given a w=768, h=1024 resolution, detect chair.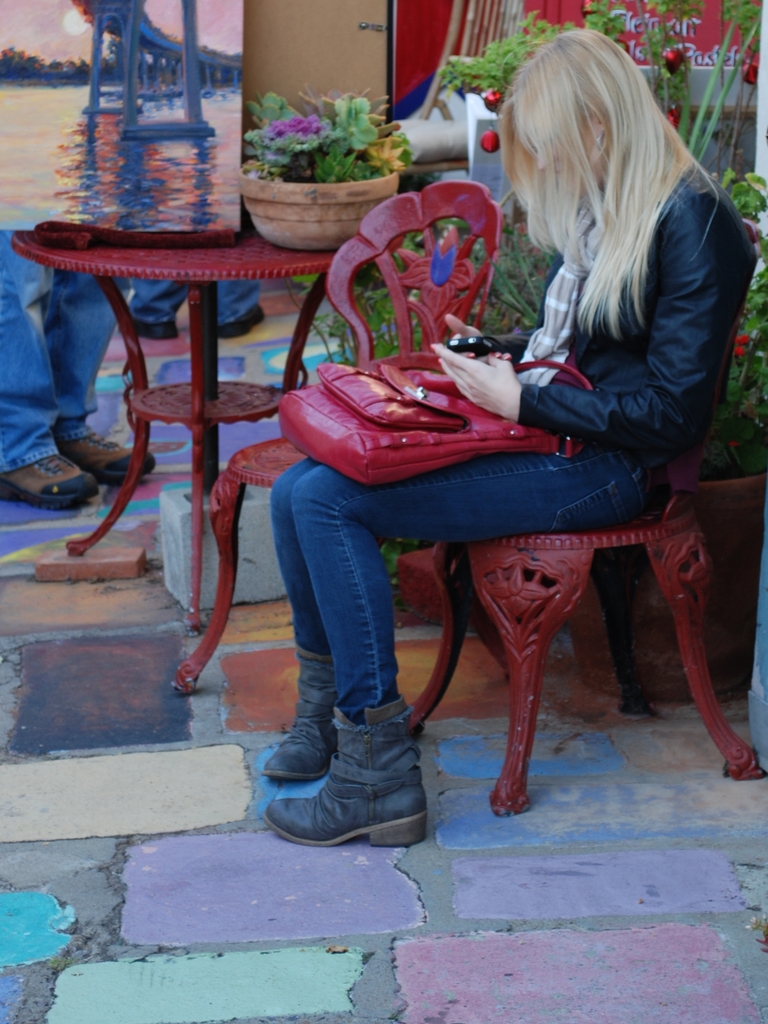
pyautogui.locateOnScreen(405, 215, 767, 819).
